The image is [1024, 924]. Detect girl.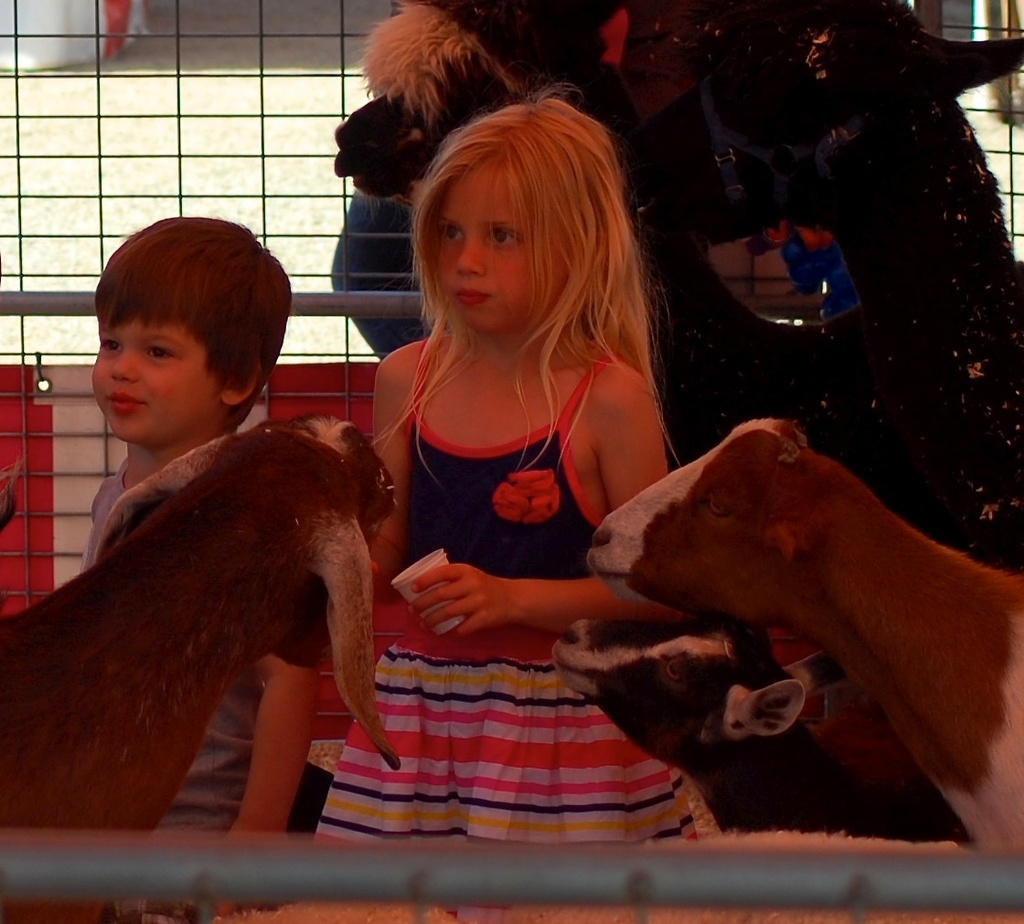
Detection: {"left": 310, "top": 80, "right": 698, "bottom": 923}.
